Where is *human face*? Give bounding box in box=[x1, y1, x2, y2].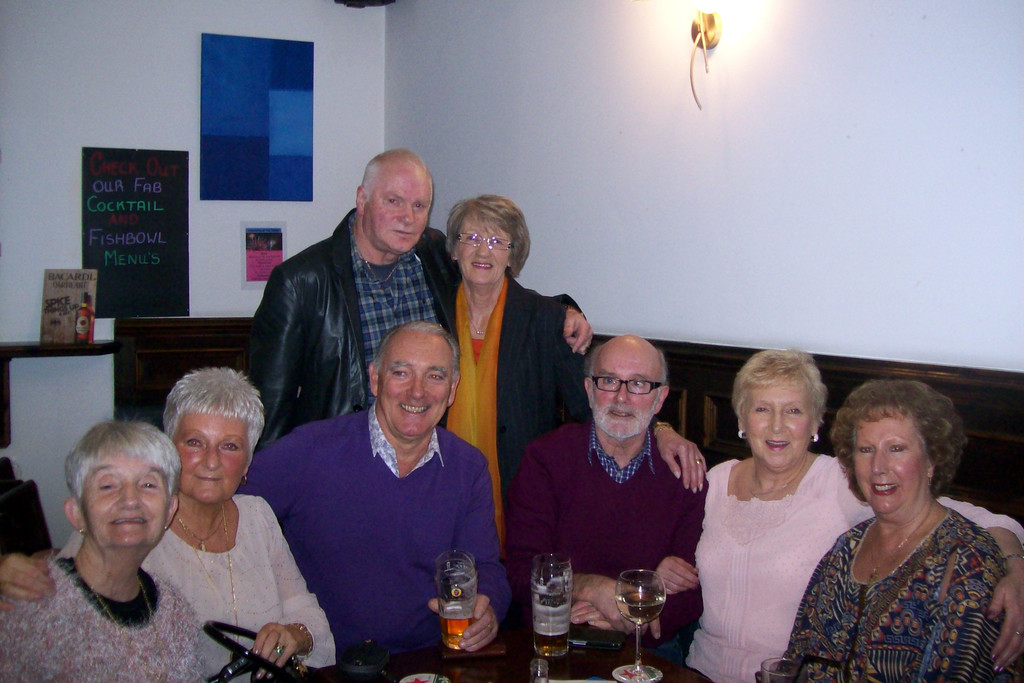
box=[377, 336, 453, 438].
